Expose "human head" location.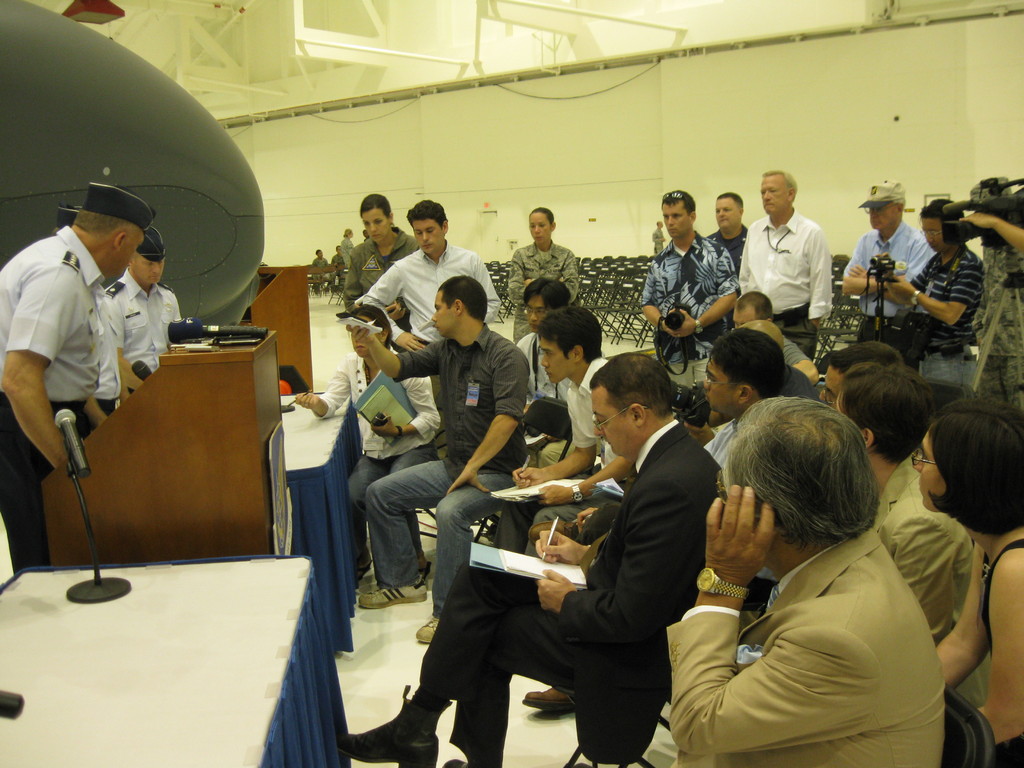
Exposed at 732,291,774,325.
